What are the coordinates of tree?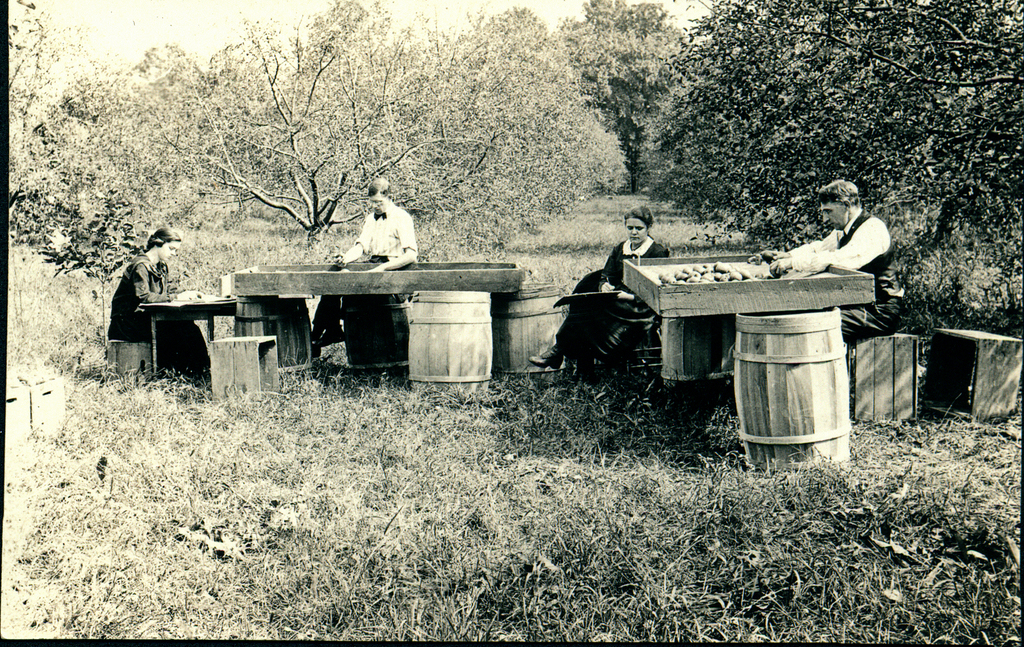
(x1=120, y1=0, x2=569, y2=260).
